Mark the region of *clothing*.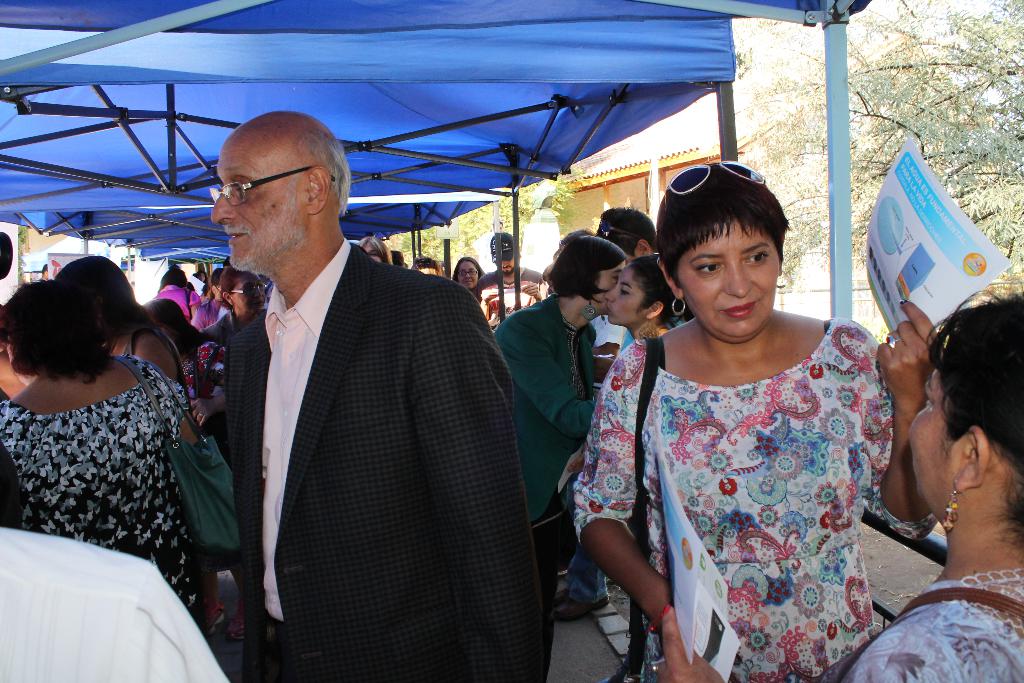
Region: (left=0, top=352, right=189, bottom=600).
